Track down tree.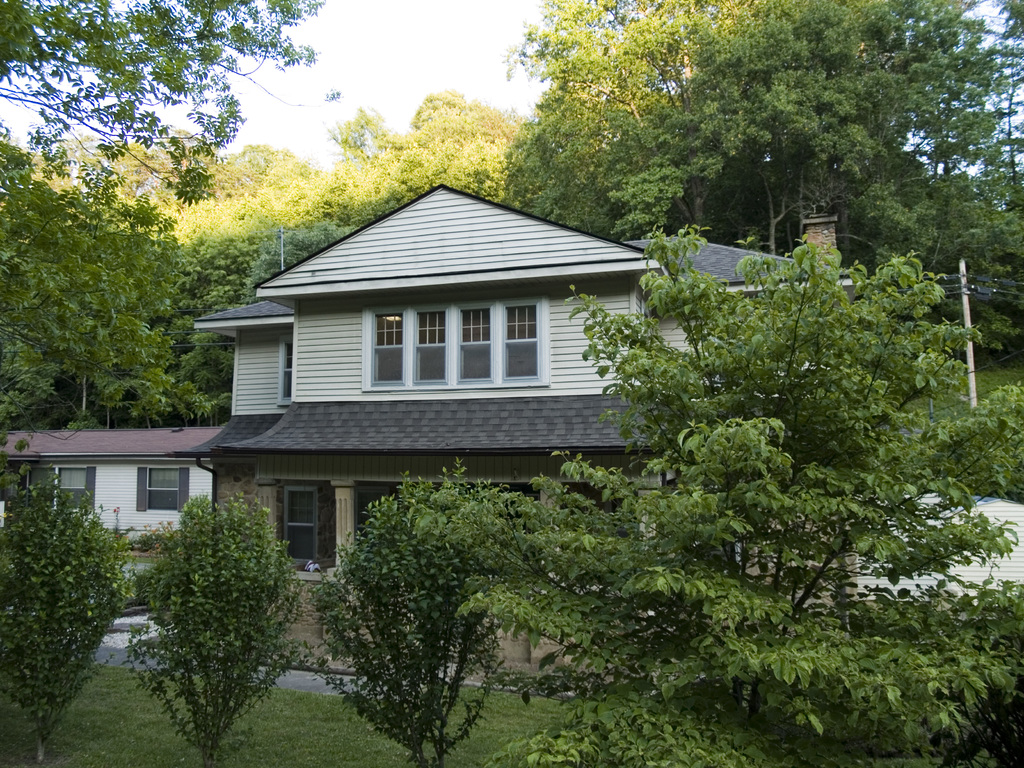
Tracked to region(307, 470, 525, 767).
